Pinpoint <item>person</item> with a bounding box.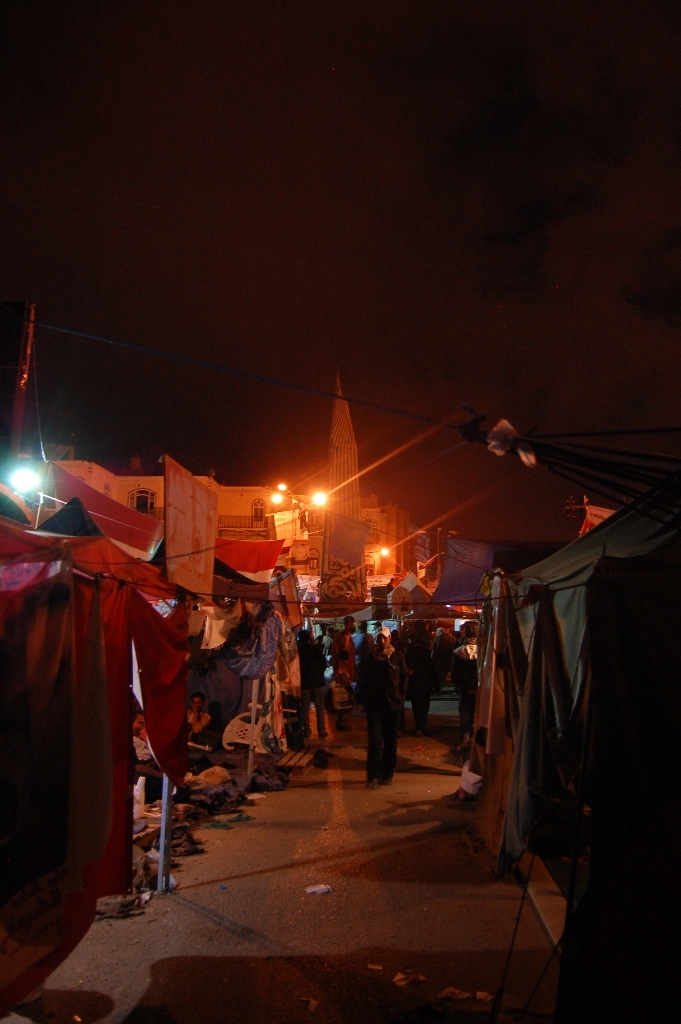
(348,620,372,659).
